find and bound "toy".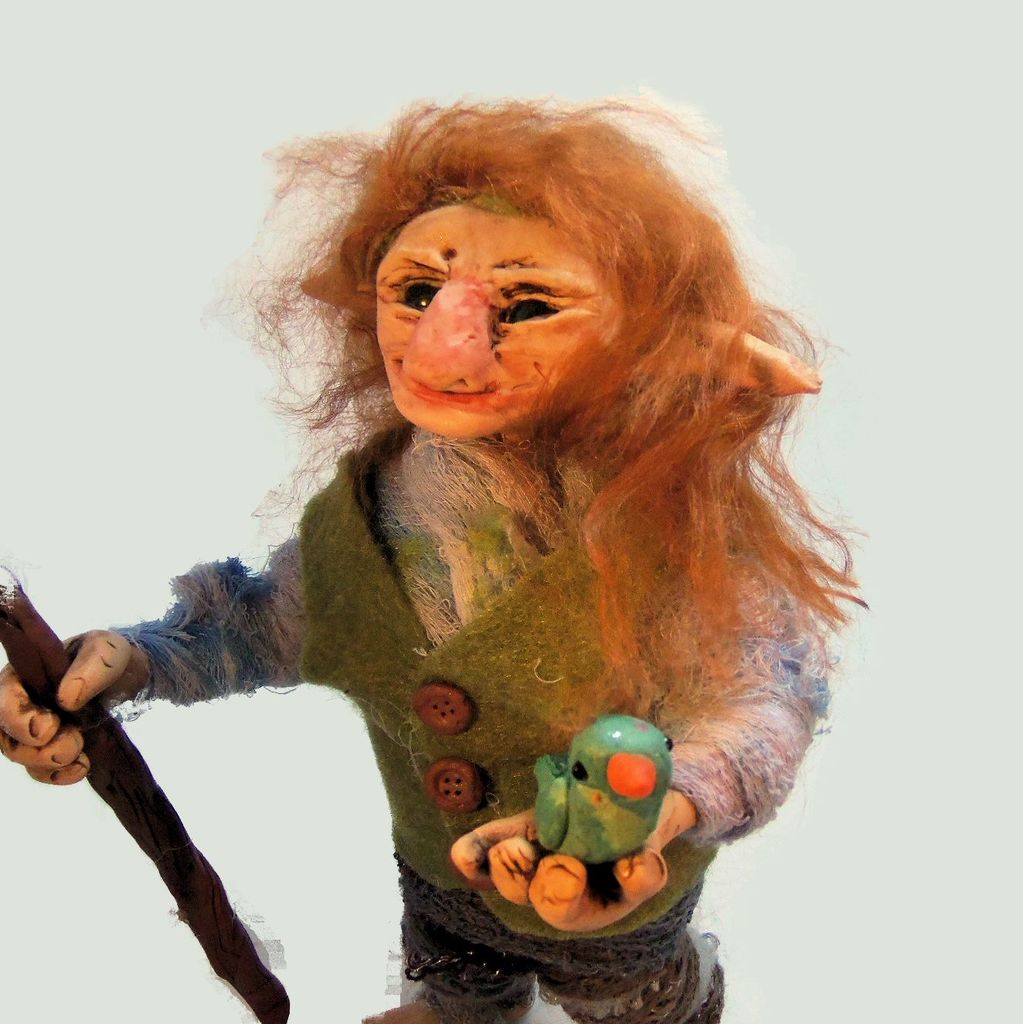
Bound: detection(526, 720, 681, 904).
